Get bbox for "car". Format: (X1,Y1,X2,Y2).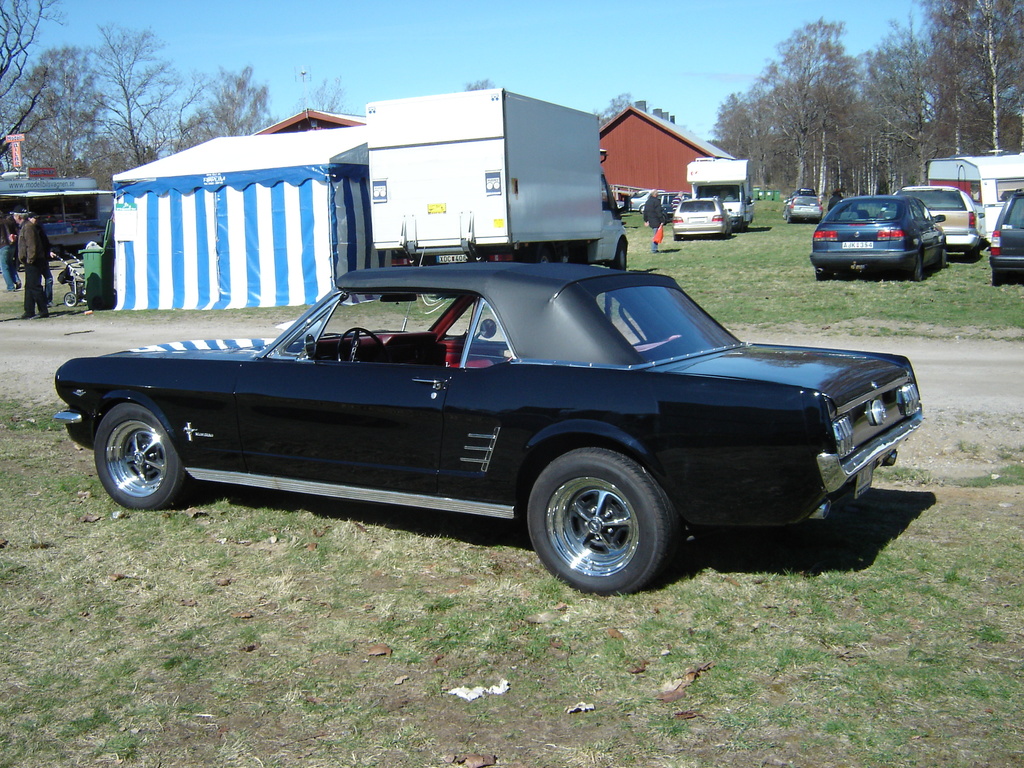
(886,183,985,264).
